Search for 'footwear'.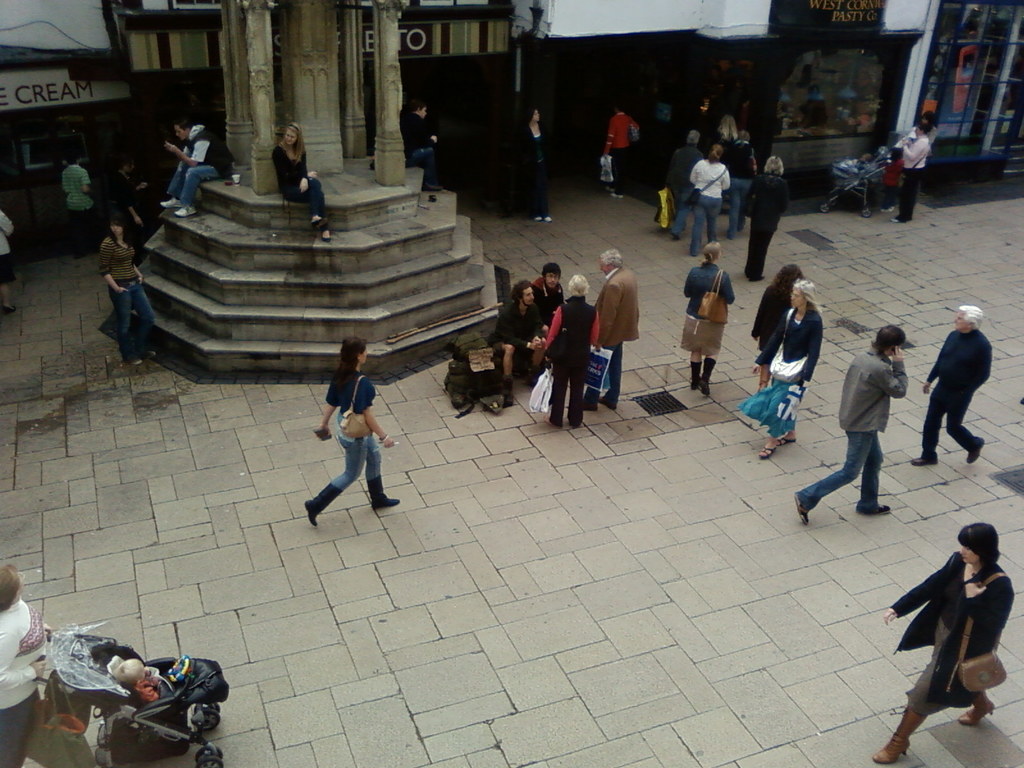
Found at 778/435/799/447.
